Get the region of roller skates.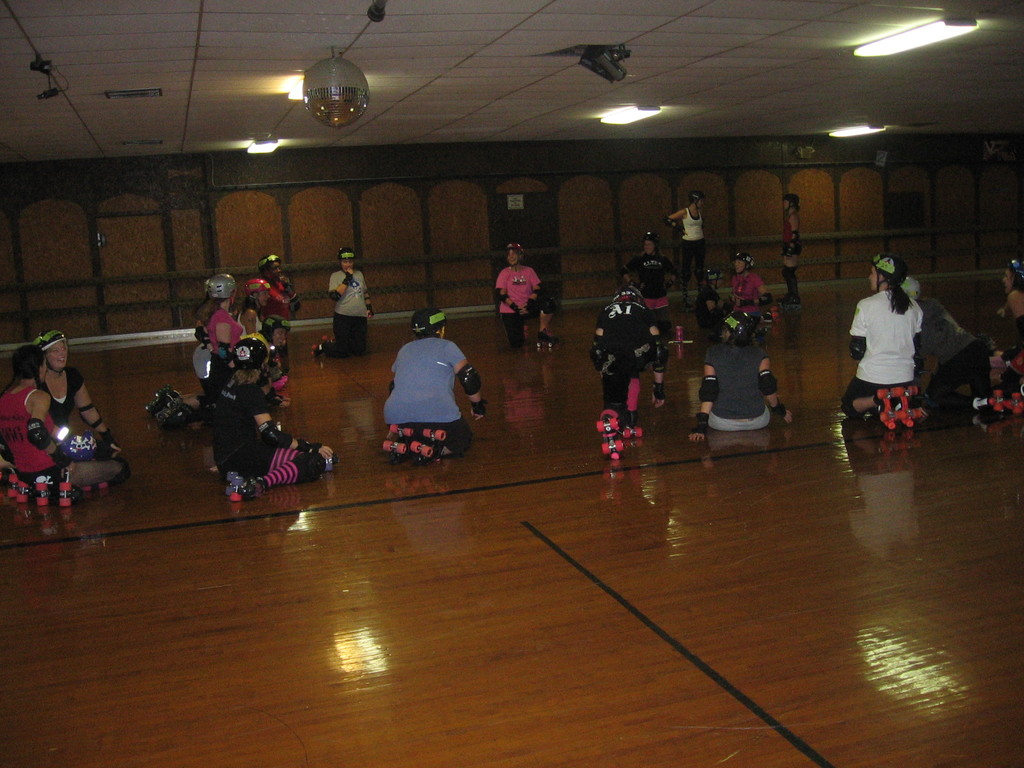
(905, 385, 934, 424).
